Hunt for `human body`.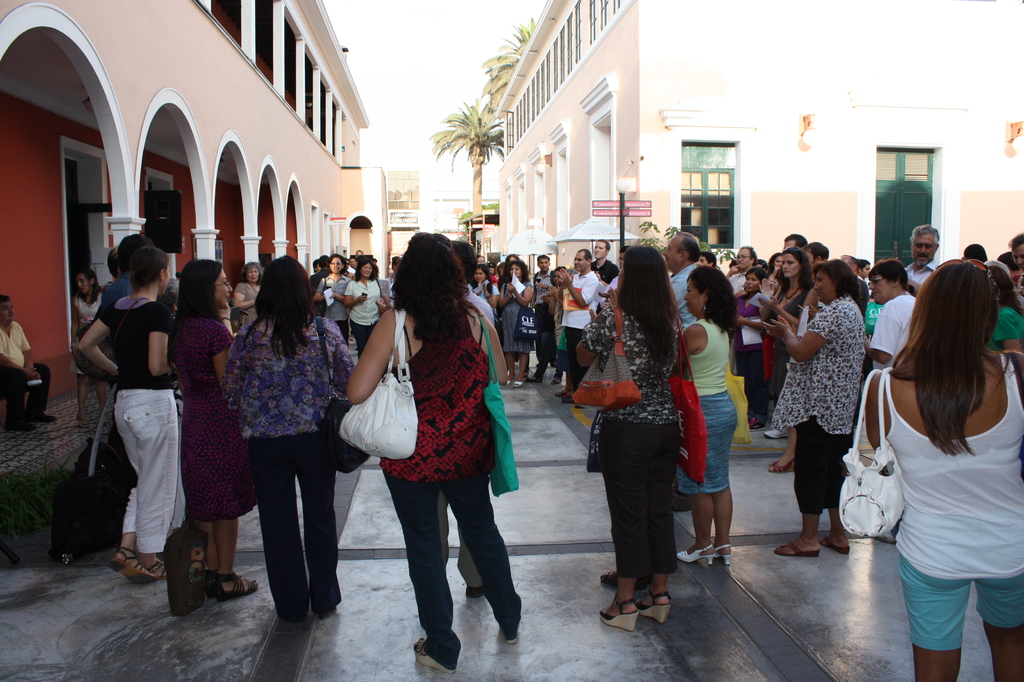
Hunted down at {"left": 1008, "top": 238, "right": 1023, "bottom": 303}.
